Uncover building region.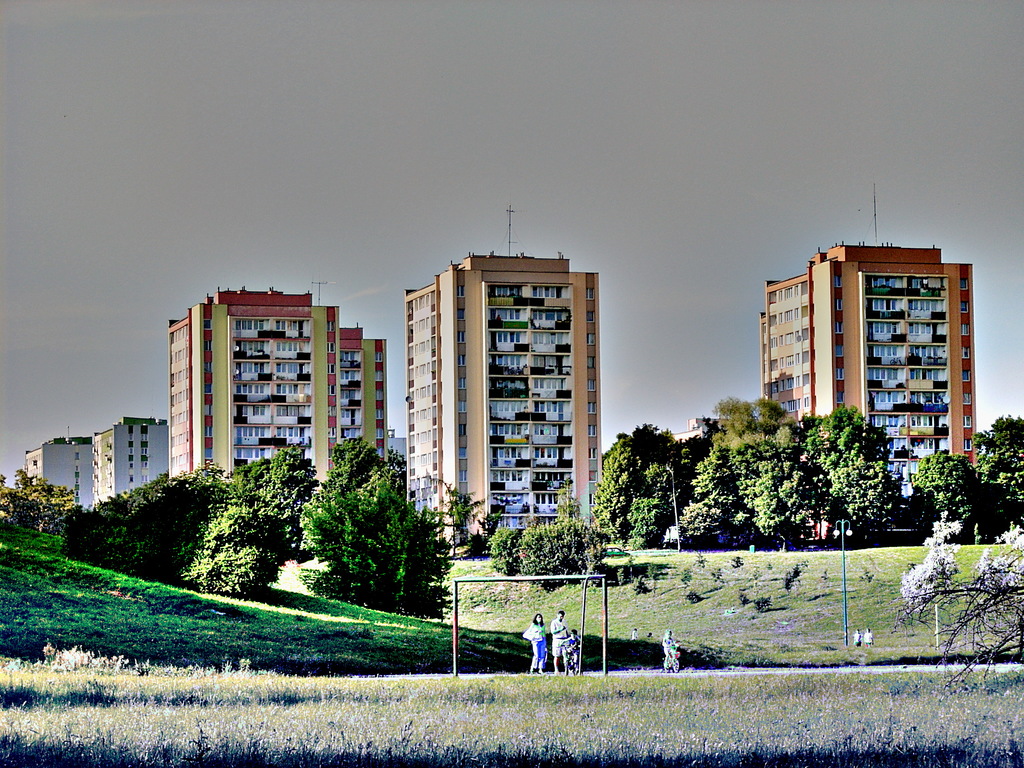
Uncovered: region(90, 410, 171, 506).
